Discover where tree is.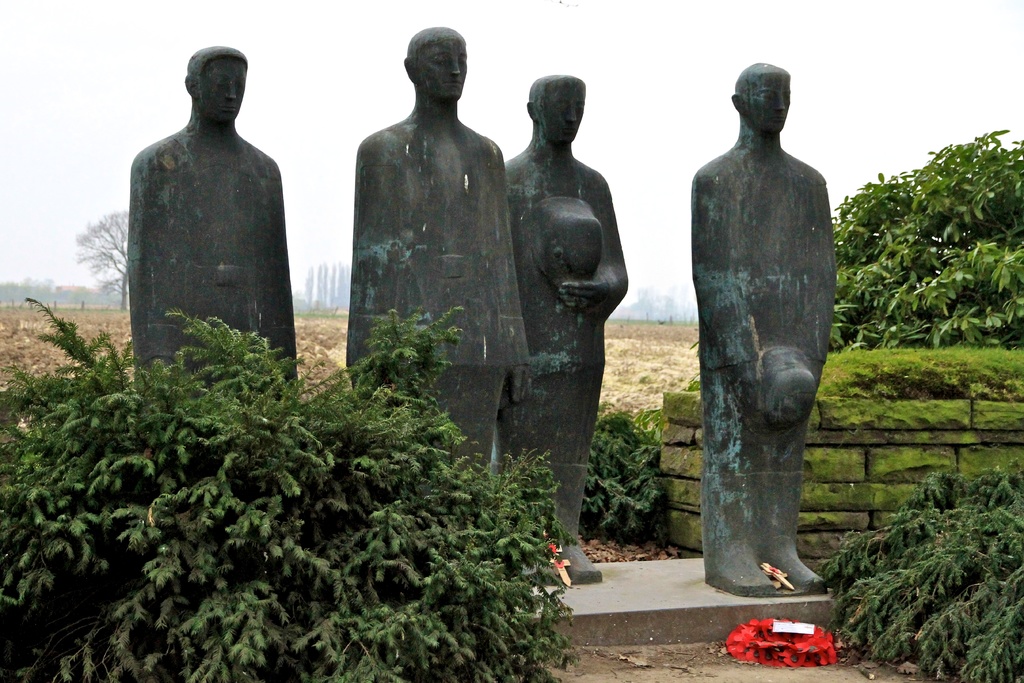
Discovered at BBox(70, 204, 131, 308).
